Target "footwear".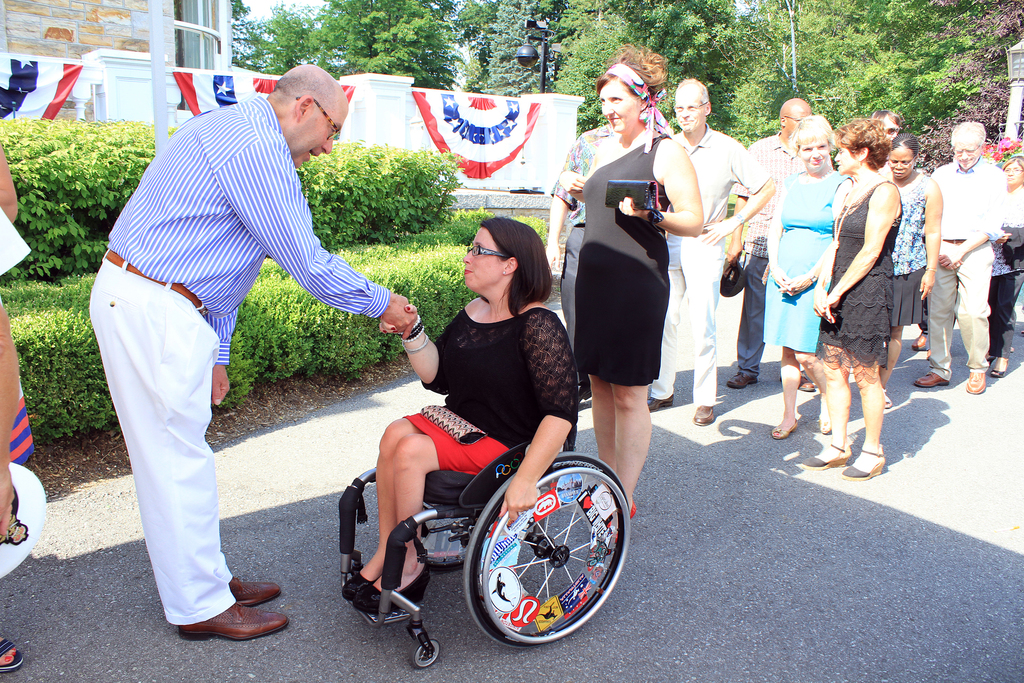
Target region: [694,405,715,425].
